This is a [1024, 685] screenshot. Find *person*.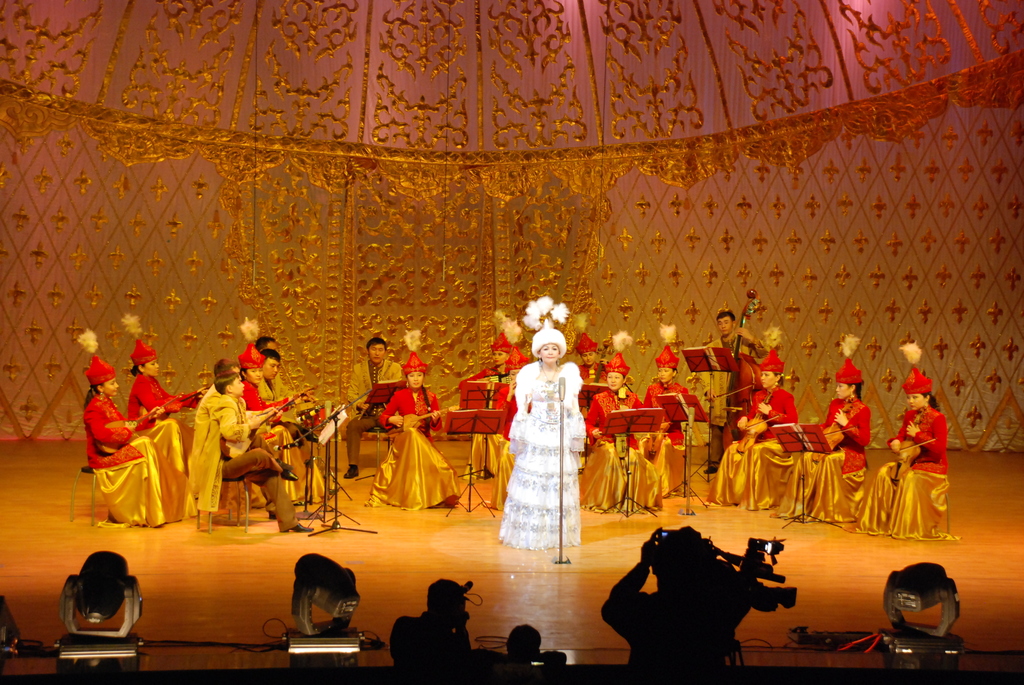
Bounding box: 388 357 447 501.
